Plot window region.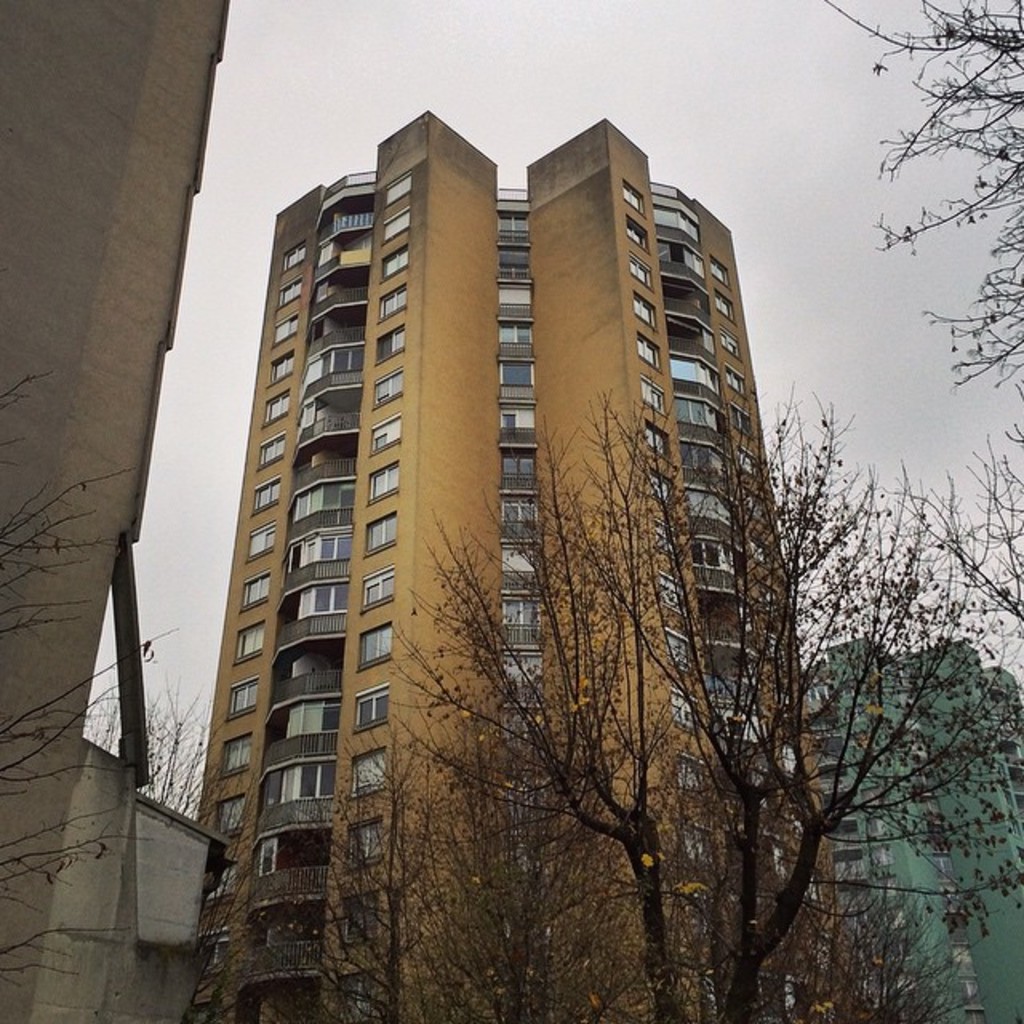
Plotted at {"left": 312, "top": 198, "right": 381, "bottom": 237}.
